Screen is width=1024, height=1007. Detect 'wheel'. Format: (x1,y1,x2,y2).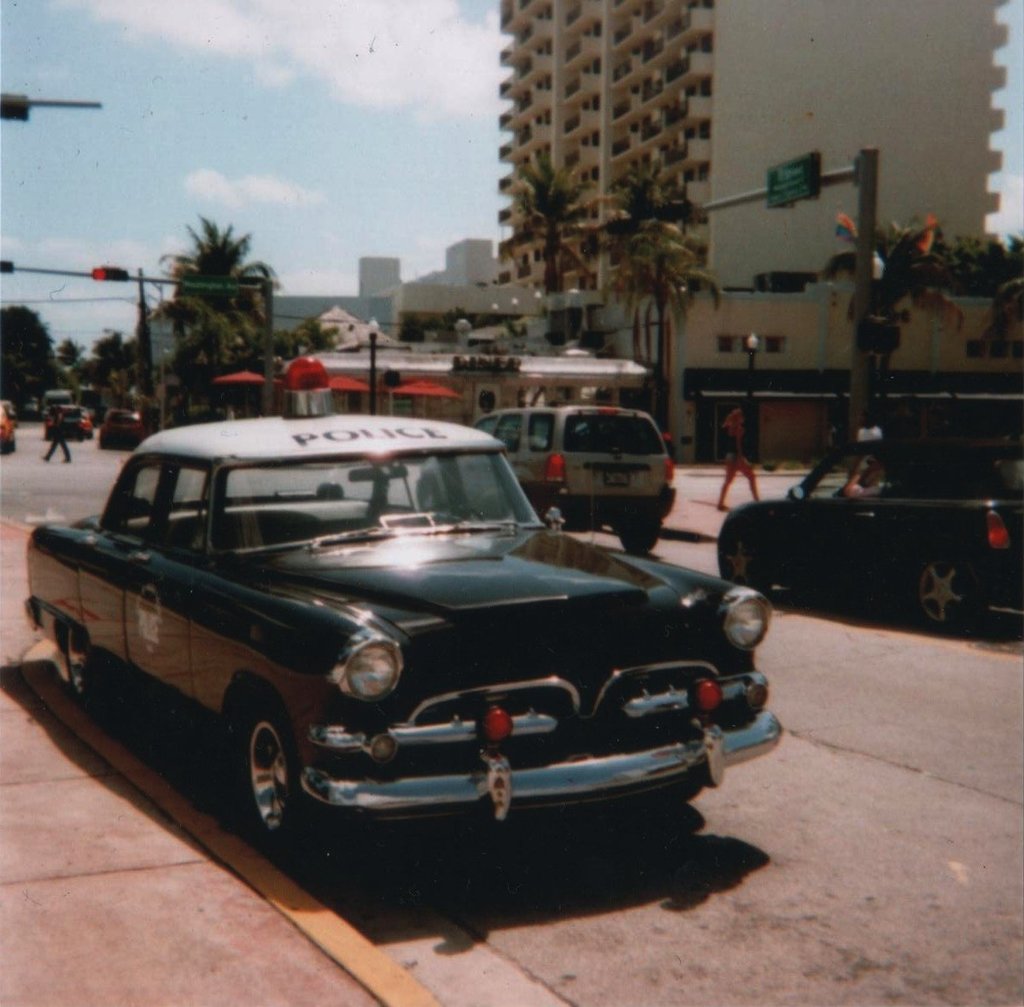
(59,630,141,715).
